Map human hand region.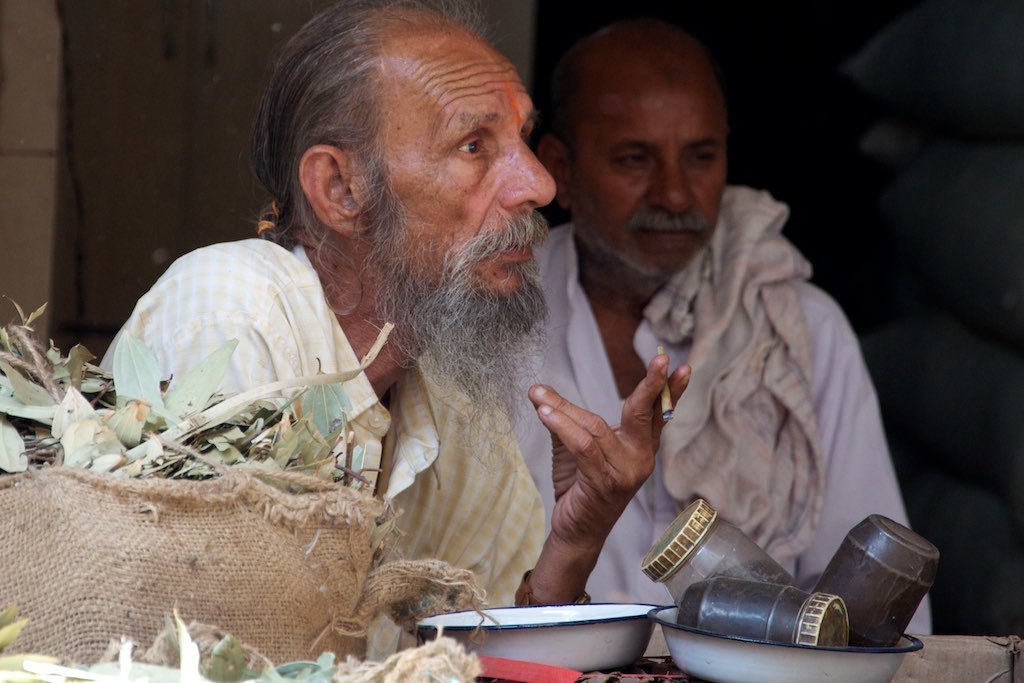
Mapped to (532, 359, 682, 579).
